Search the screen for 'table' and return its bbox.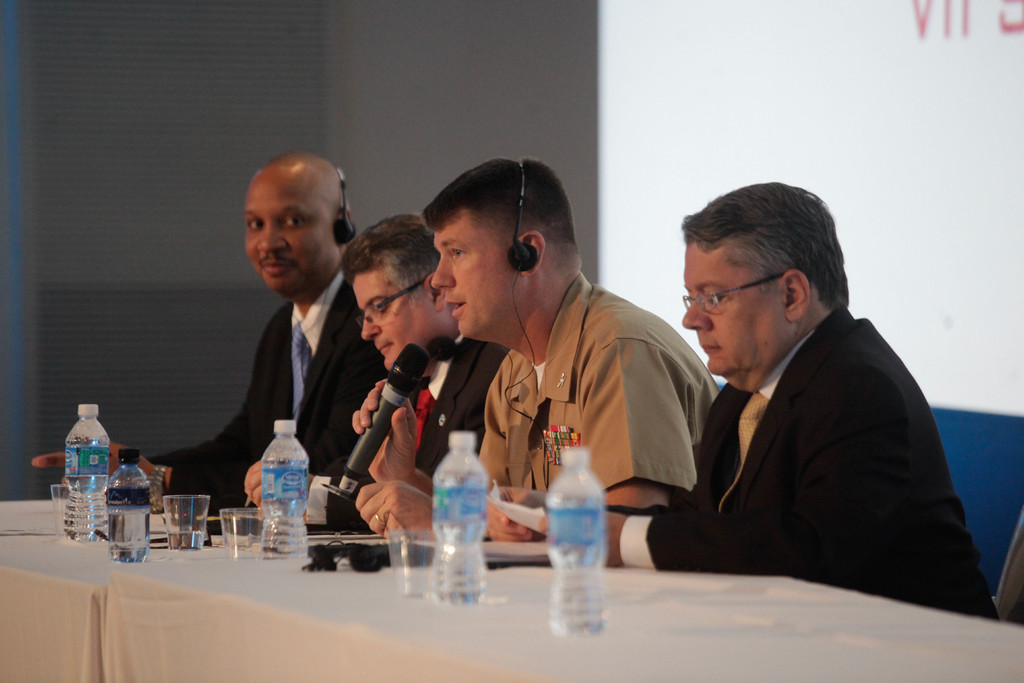
Found: box(0, 495, 104, 682).
